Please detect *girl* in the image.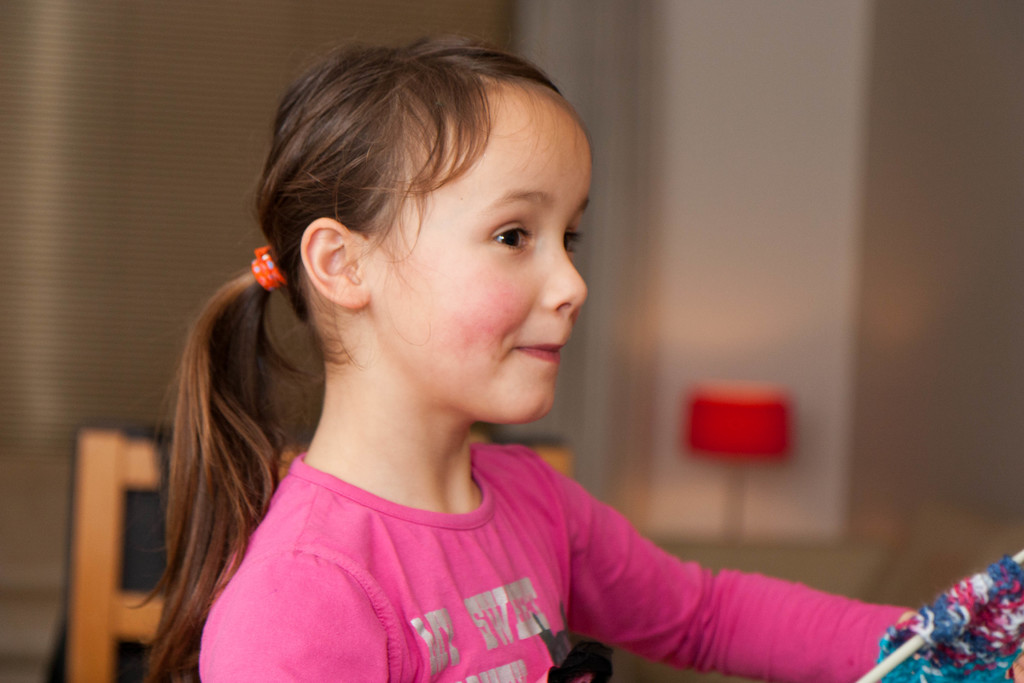
{"x1": 123, "y1": 15, "x2": 1023, "y2": 682}.
